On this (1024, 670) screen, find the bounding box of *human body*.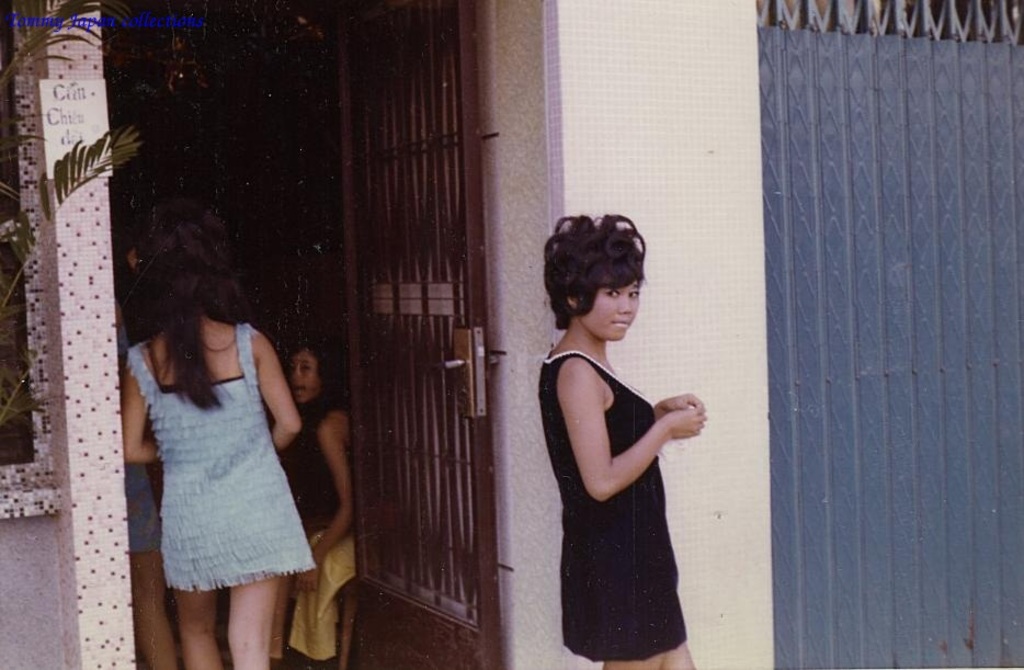
Bounding box: region(527, 204, 715, 669).
